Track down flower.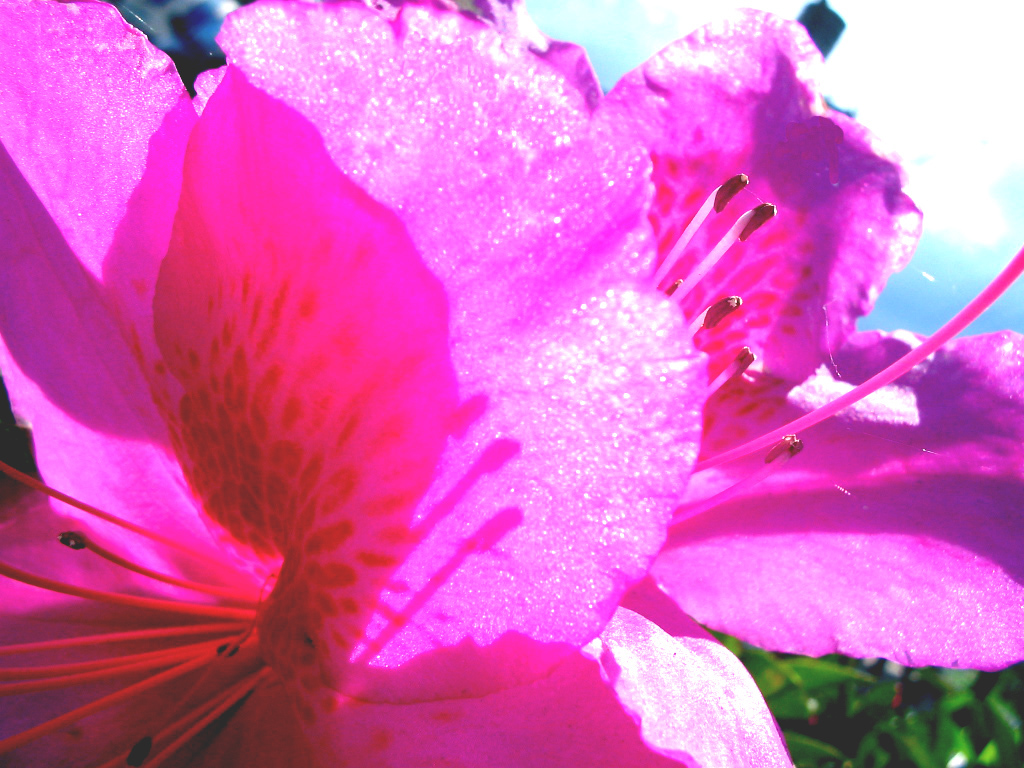
Tracked to left=369, top=0, right=1023, bottom=767.
